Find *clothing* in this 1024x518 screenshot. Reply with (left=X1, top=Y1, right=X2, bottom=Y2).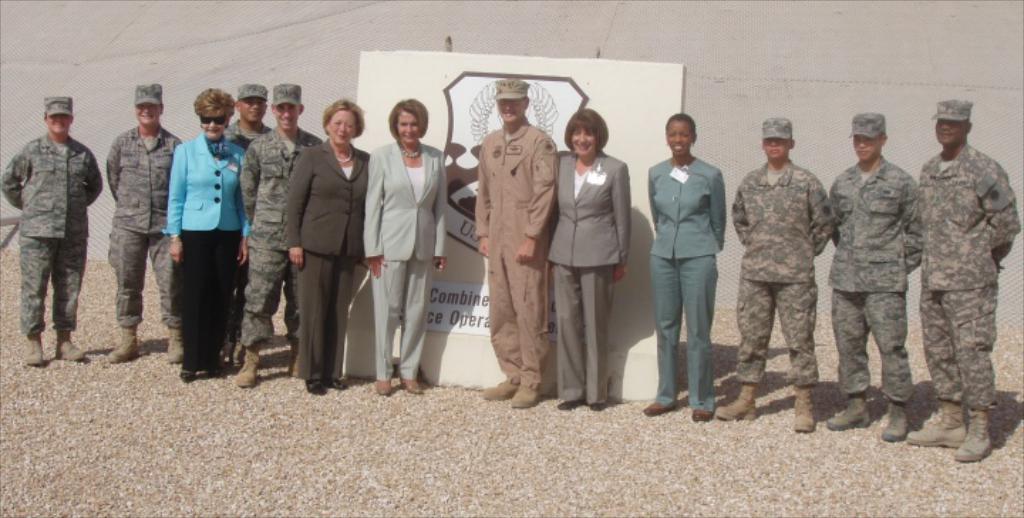
(left=478, top=128, right=558, bottom=383).
